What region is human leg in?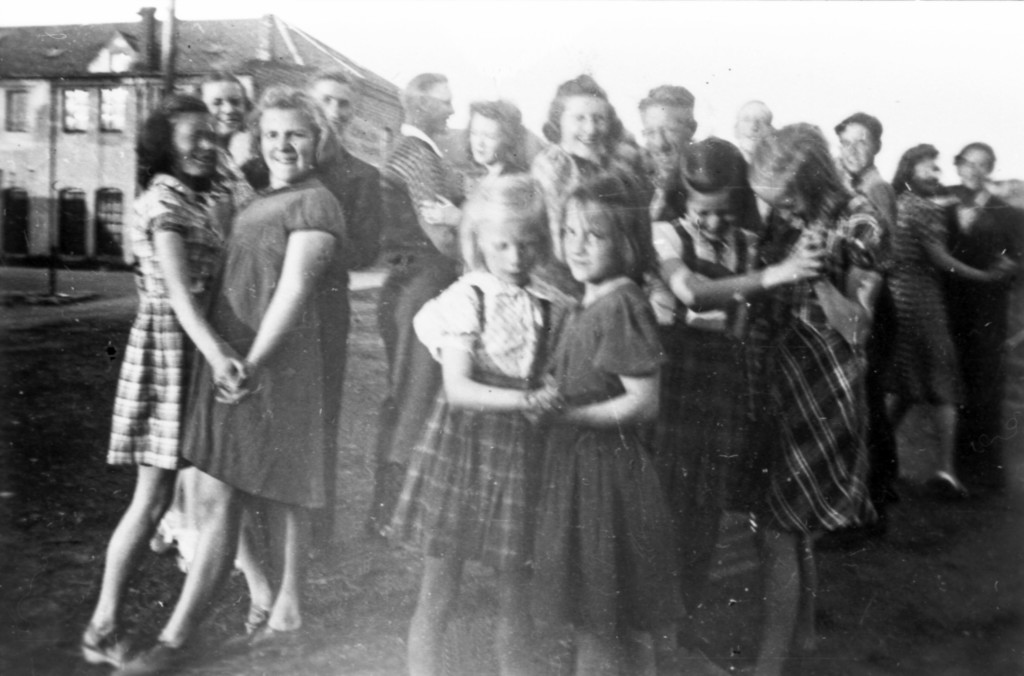
bbox=(122, 471, 249, 668).
